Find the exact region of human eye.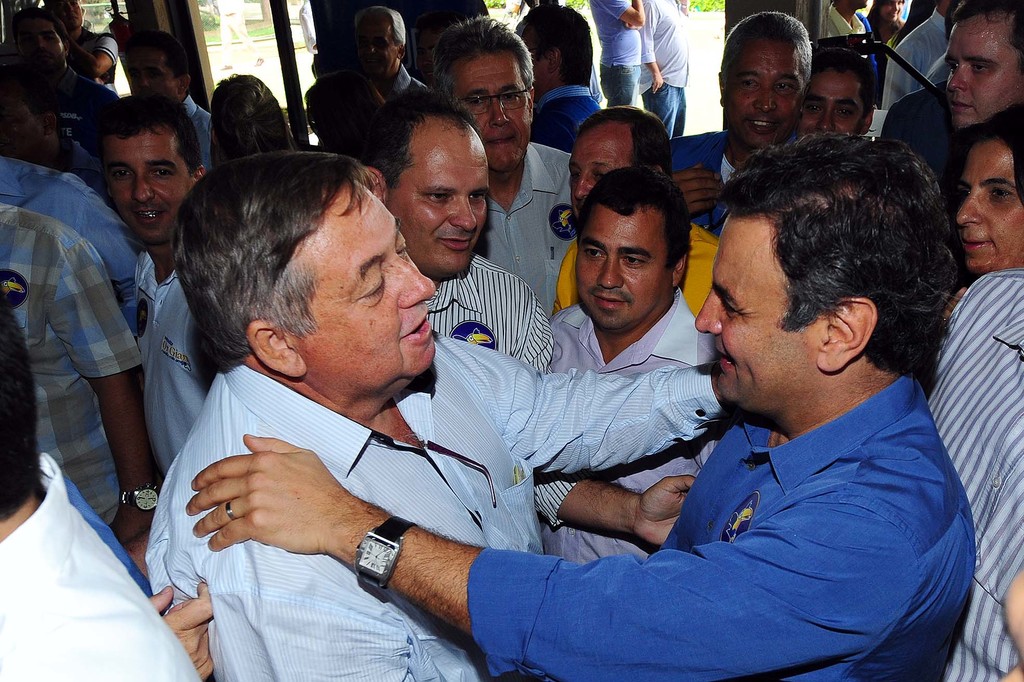
Exact region: <bbox>113, 166, 131, 177</bbox>.
